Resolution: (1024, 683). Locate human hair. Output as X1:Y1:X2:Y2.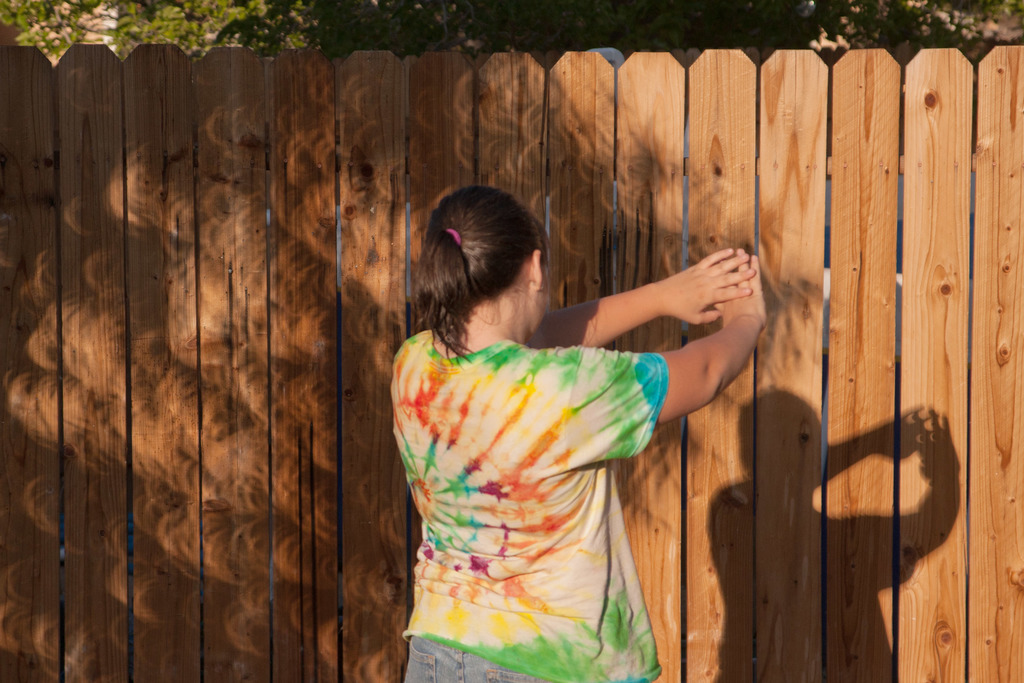
415:183:554:352.
